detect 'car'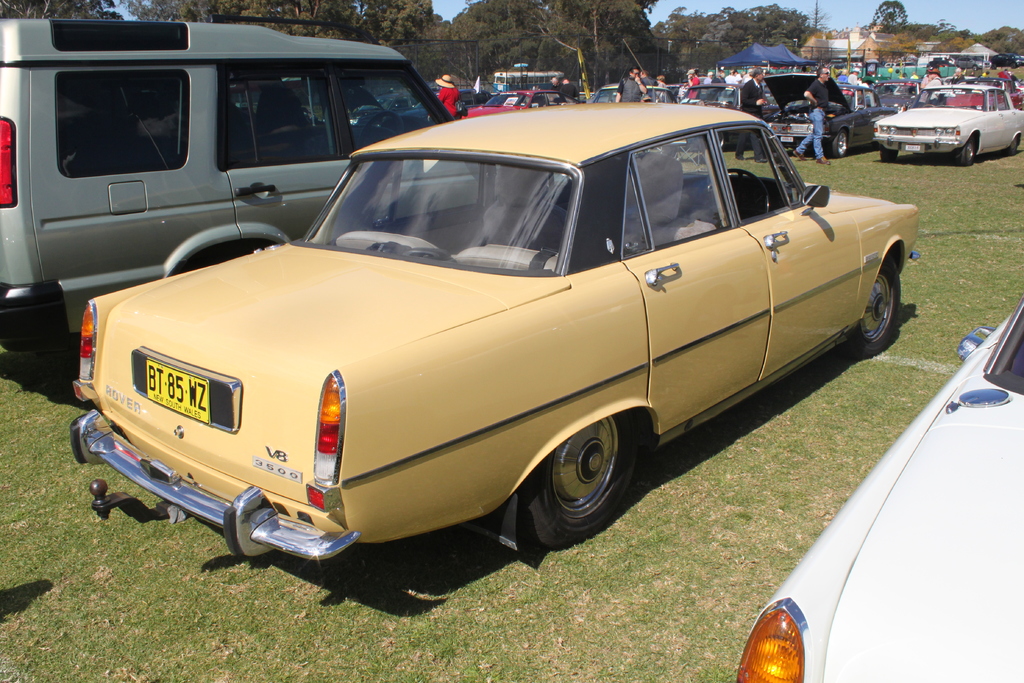
(left=762, top=74, right=888, bottom=159)
